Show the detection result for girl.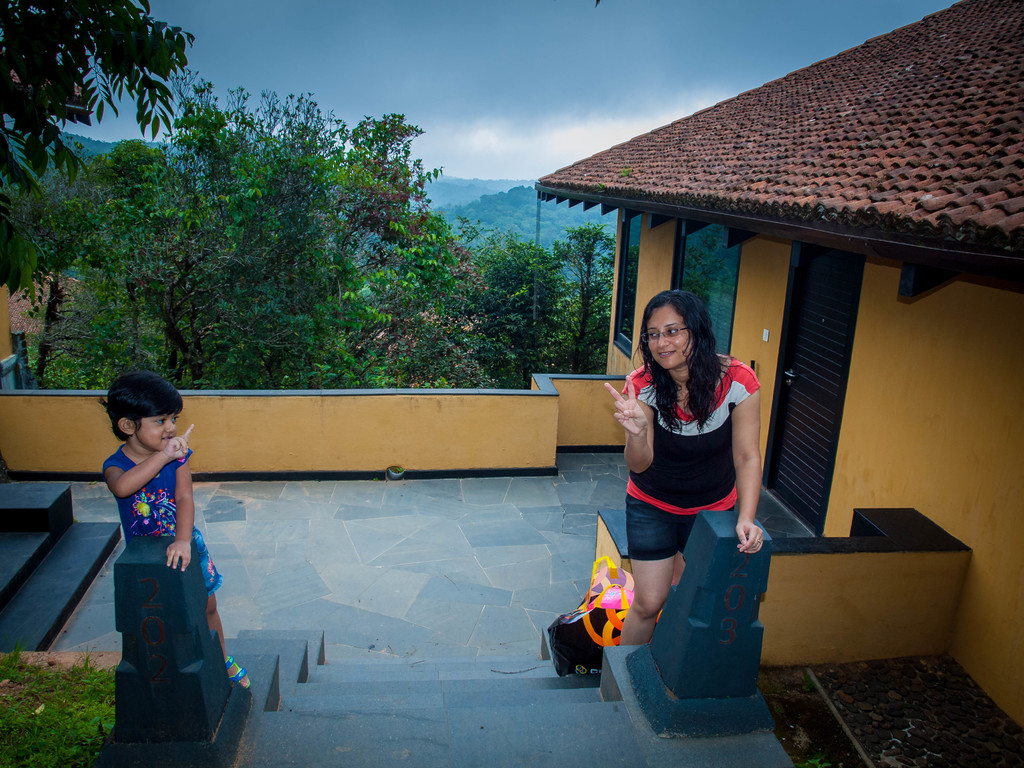
{"left": 78, "top": 377, "right": 257, "bottom": 748}.
